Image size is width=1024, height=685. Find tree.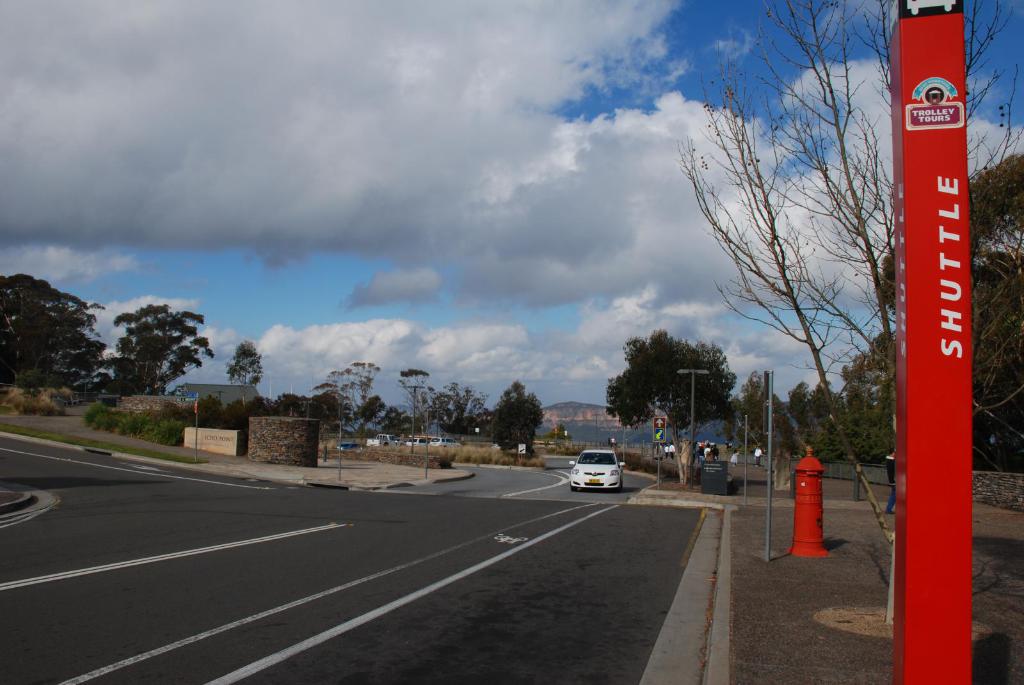
select_region(309, 358, 390, 431).
